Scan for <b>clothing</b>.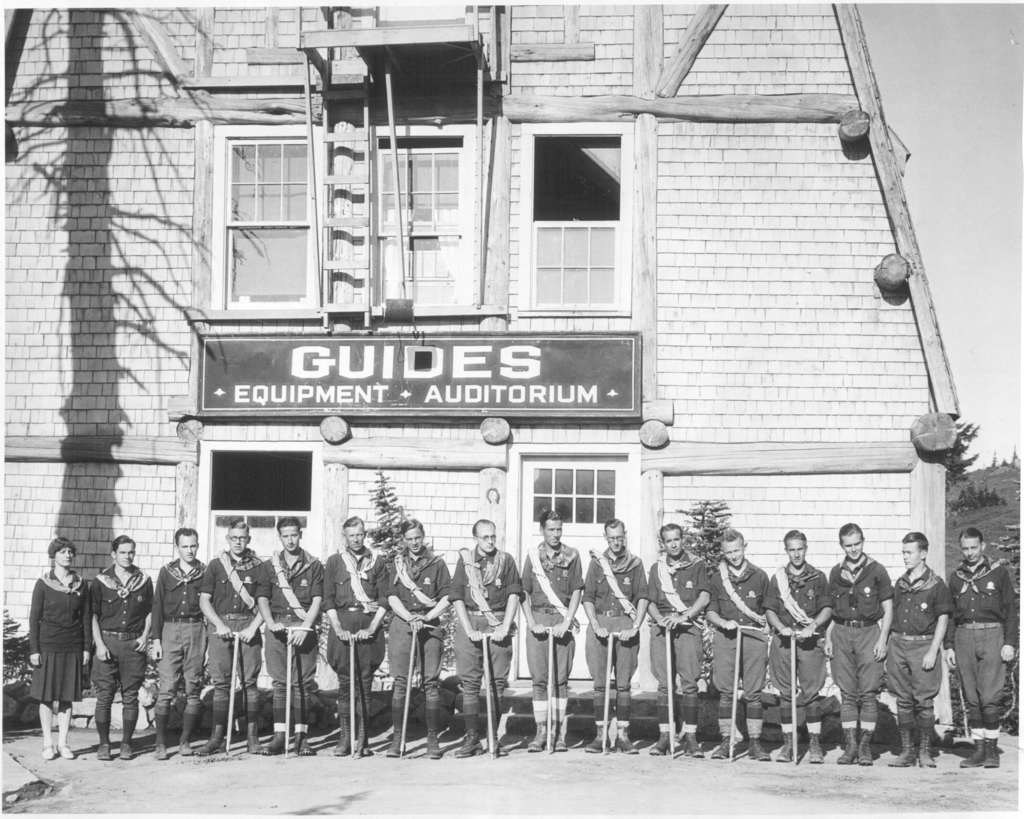
Scan result: bbox=(149, 564, 216, 739).
